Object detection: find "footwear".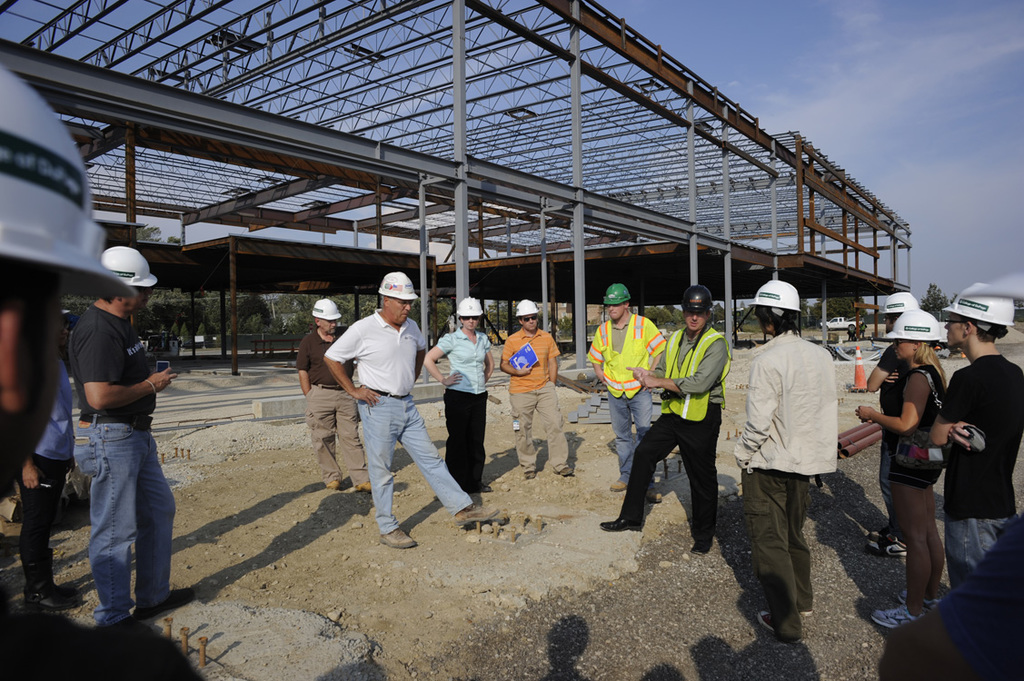
rect(756, 611, 801, 643).
